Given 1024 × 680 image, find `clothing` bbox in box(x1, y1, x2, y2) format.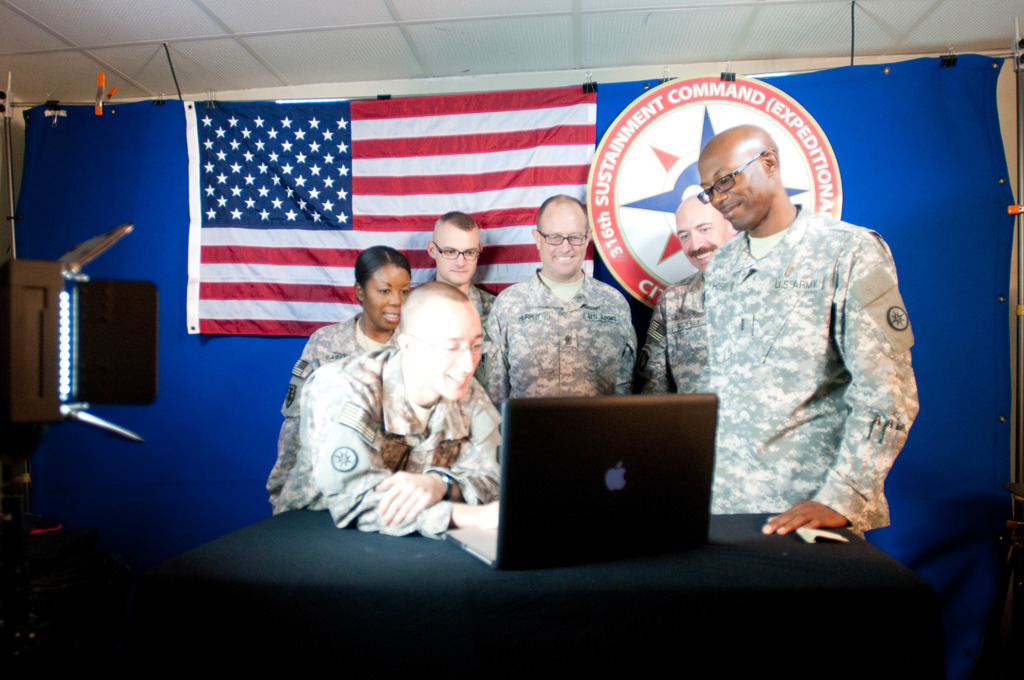
box(484, 266, 637, 417).
